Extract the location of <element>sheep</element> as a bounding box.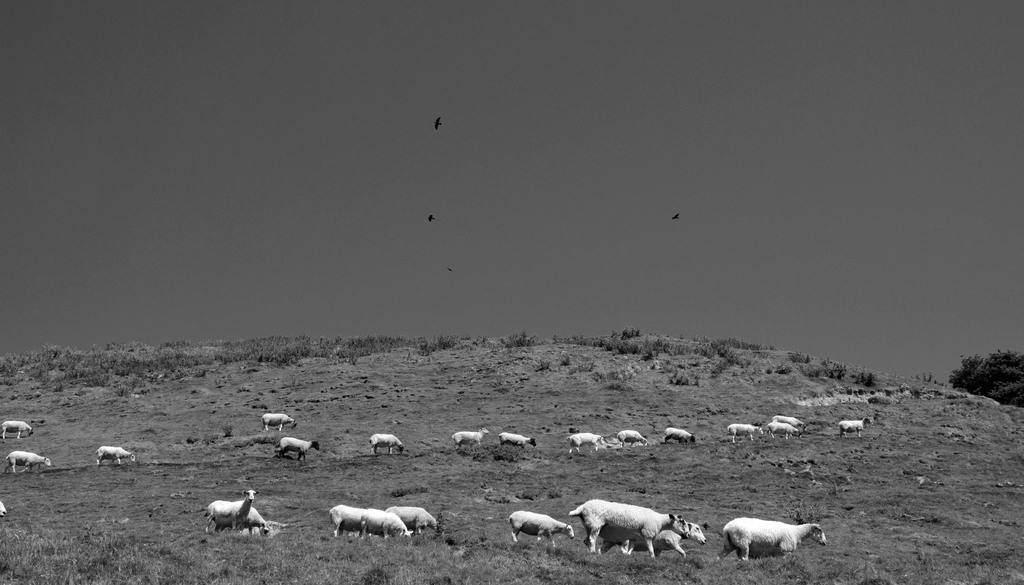
{"left": 85, "top": 438, "right": 143, "bottom": 470}.
